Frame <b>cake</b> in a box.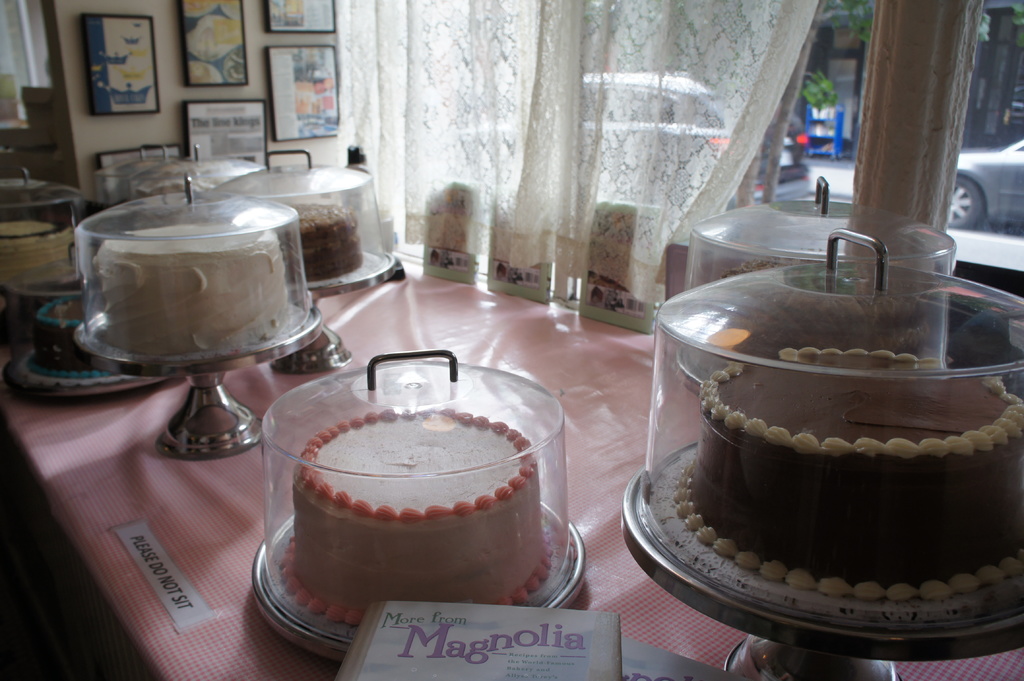
detection(99, 216, 292, 361).
